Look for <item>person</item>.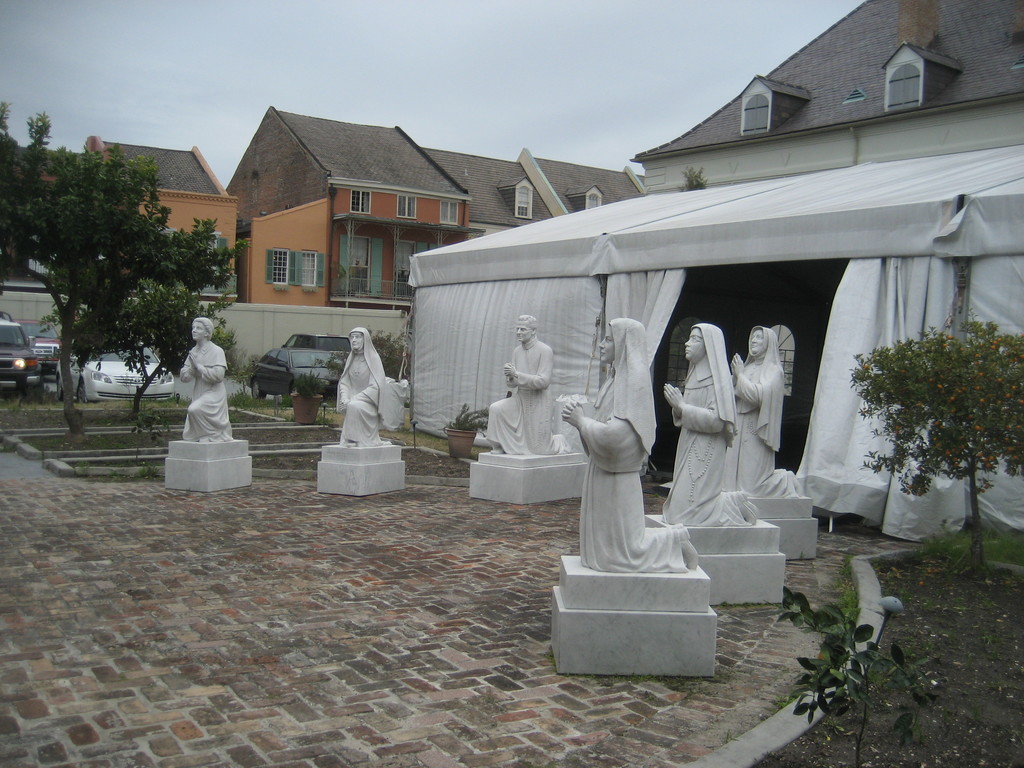
Found: crop(560, 324, 701, 572).
